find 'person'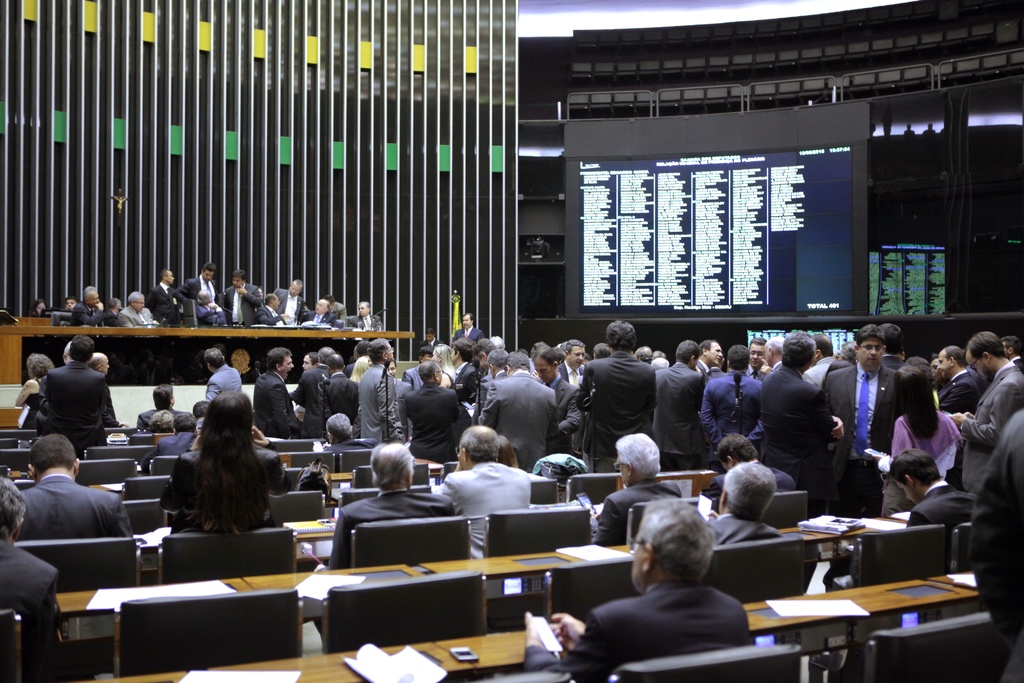
<bbox>429, 418, 537, 555</bbox>
